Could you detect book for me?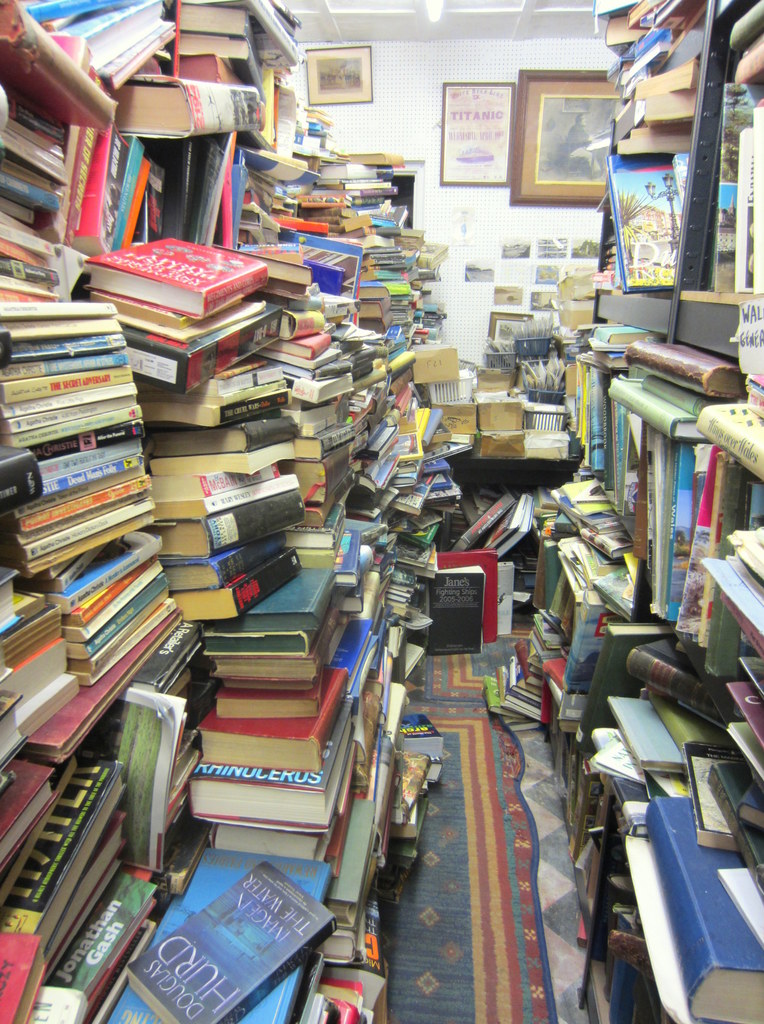
Detection result: region(117, 63, 273, 147).
